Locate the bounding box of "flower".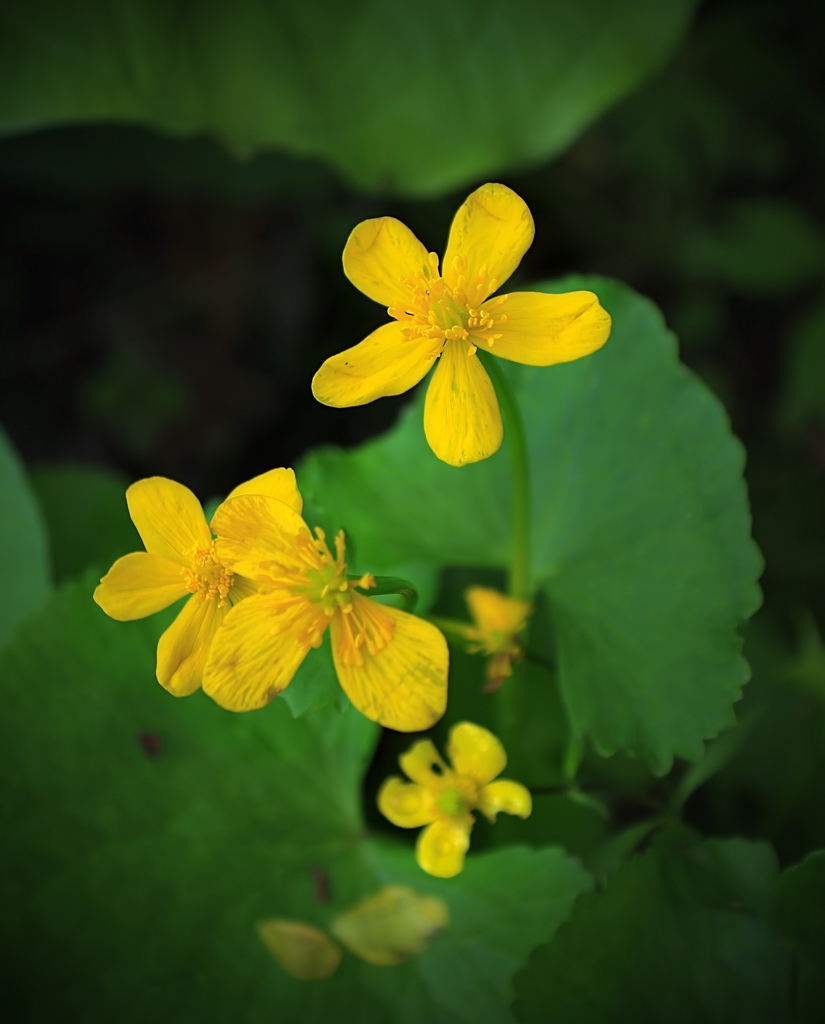
Bounding box: 302/180/631/491.
